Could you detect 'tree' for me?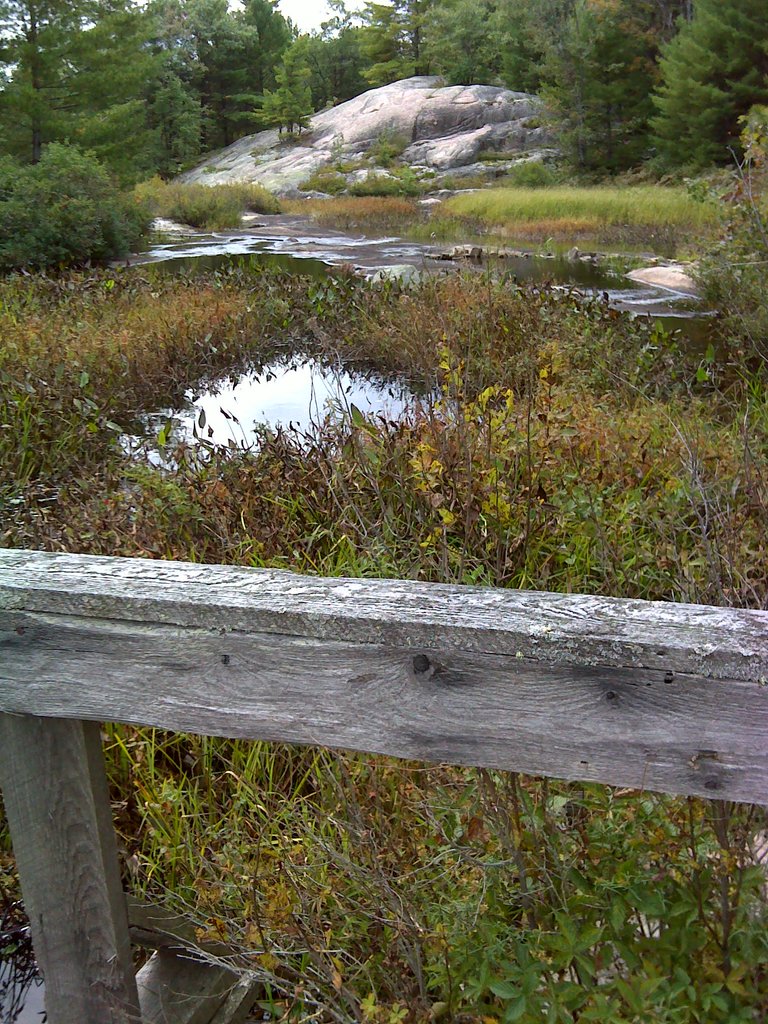
Detection result: (left=660, top=0, right=762, bottom=170).
